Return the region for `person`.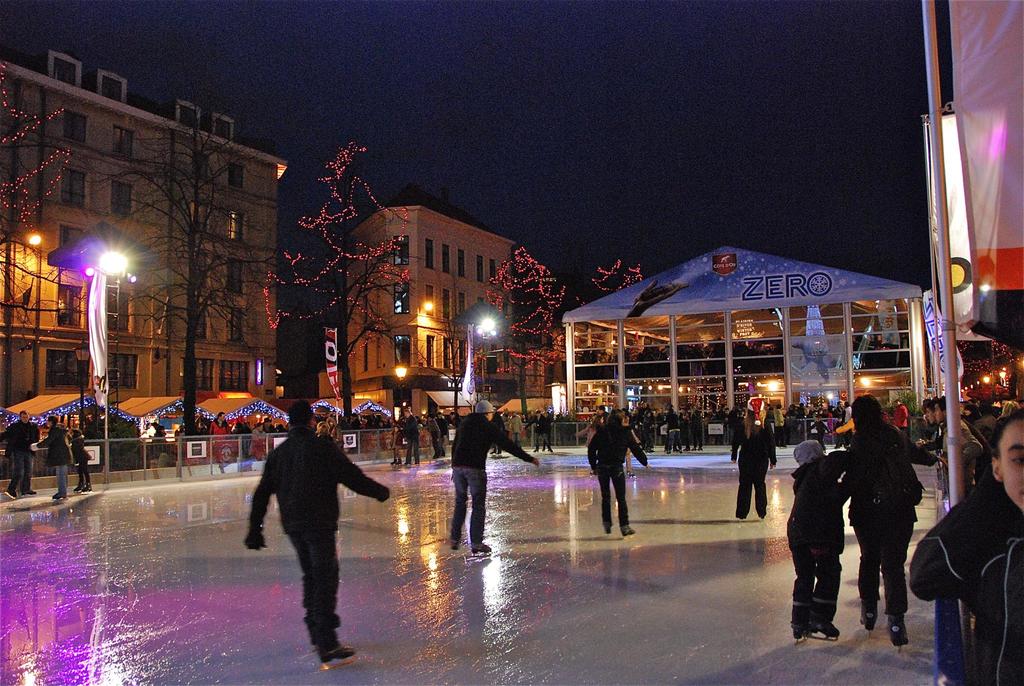
<bbox>424, 414, 445, 458</bbox>.
